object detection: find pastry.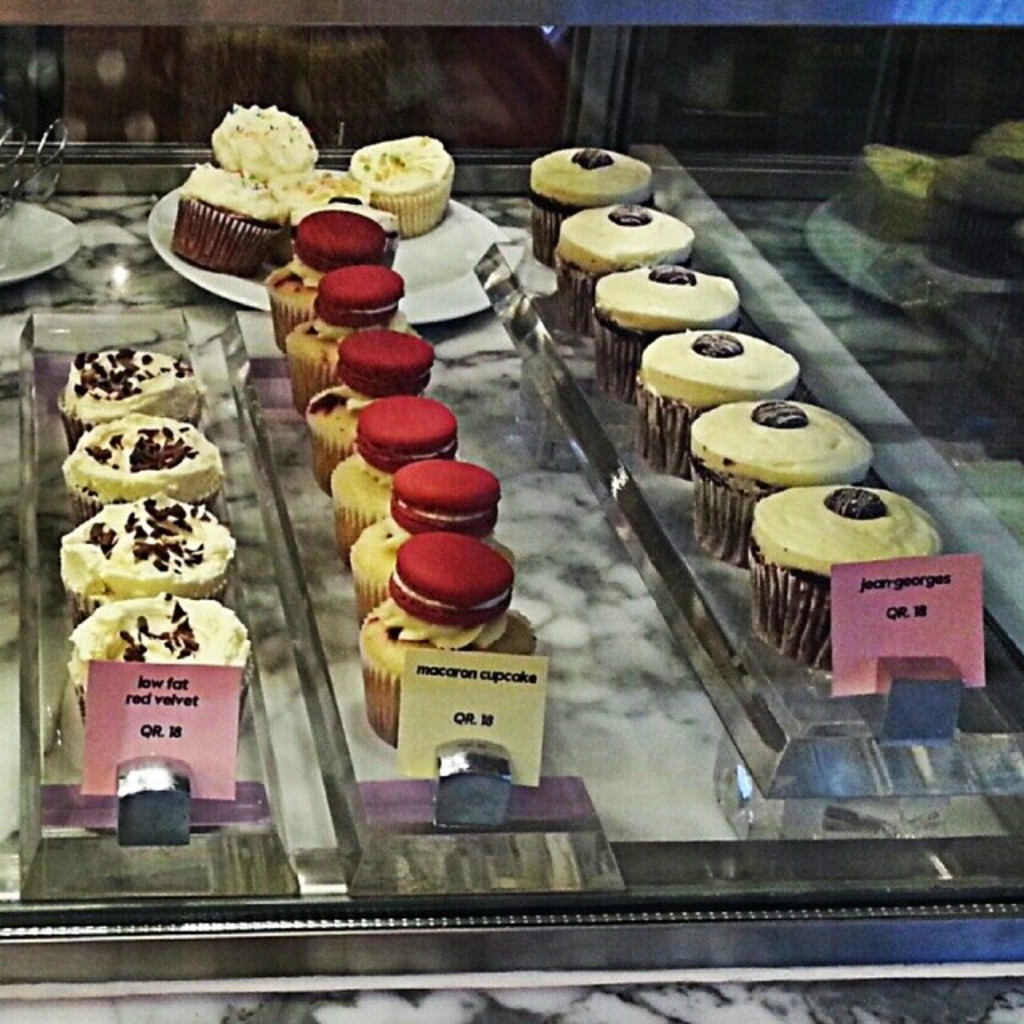
62 419 221 526.
